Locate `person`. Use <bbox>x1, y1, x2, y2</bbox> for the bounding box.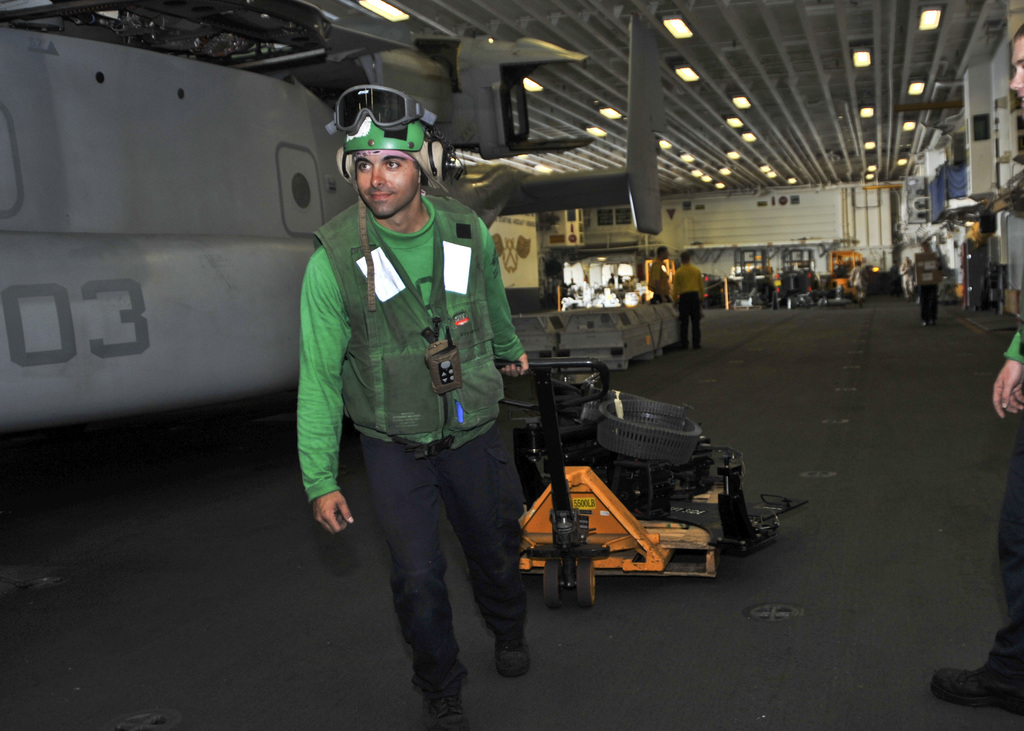
<bbox>935, 23, 1023, 717</bbox>.
